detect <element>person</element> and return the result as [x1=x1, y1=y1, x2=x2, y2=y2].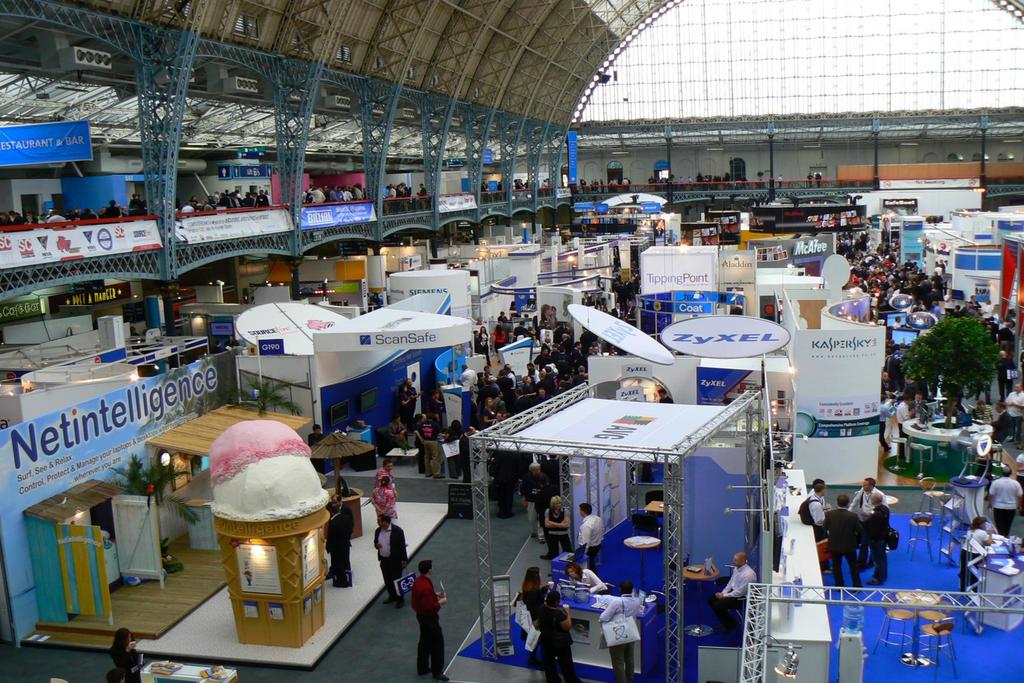
[x1=712, y1=549, x2=754, y2=623].
